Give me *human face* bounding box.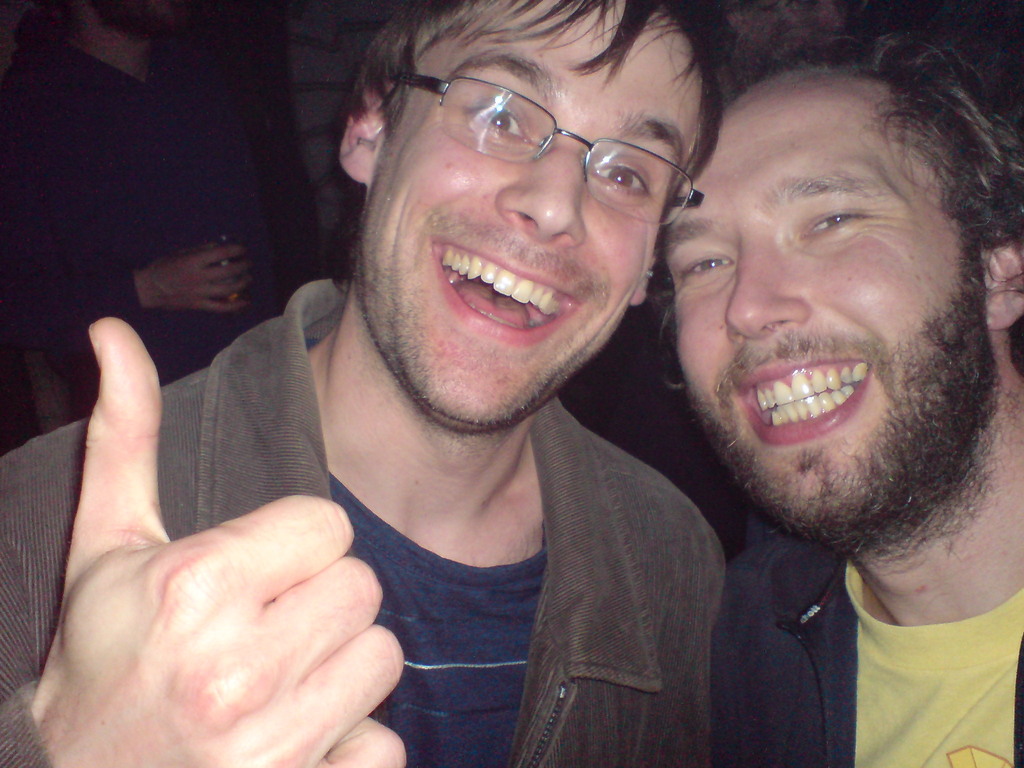
663, 71, 991, 537.
